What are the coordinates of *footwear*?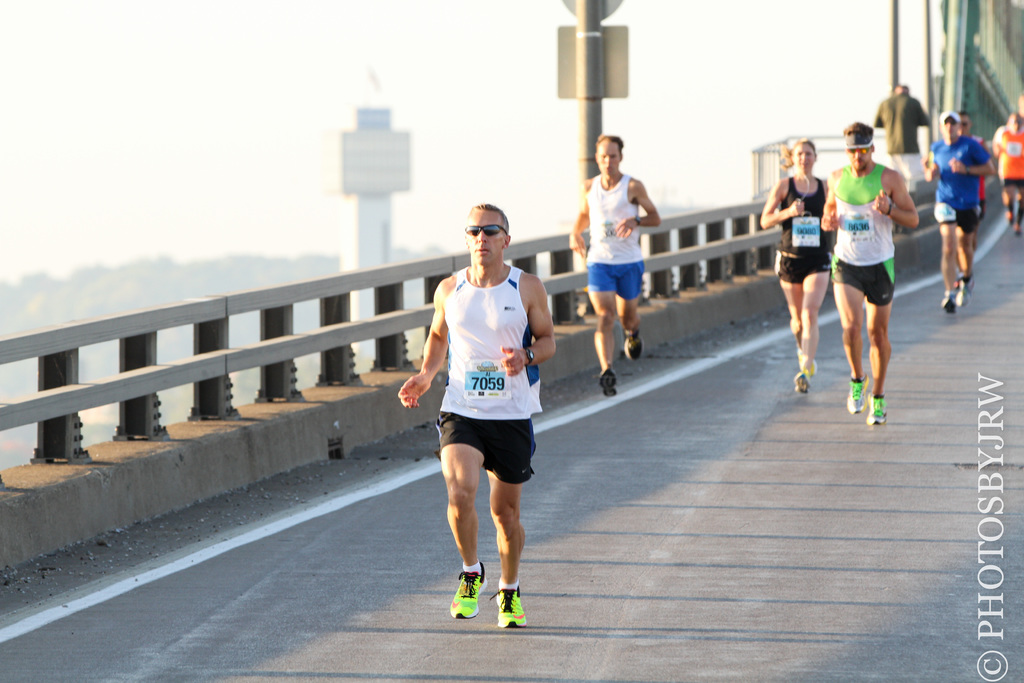
{"left": 941, "top": 289, "right": 957, "bottom": 315}.
